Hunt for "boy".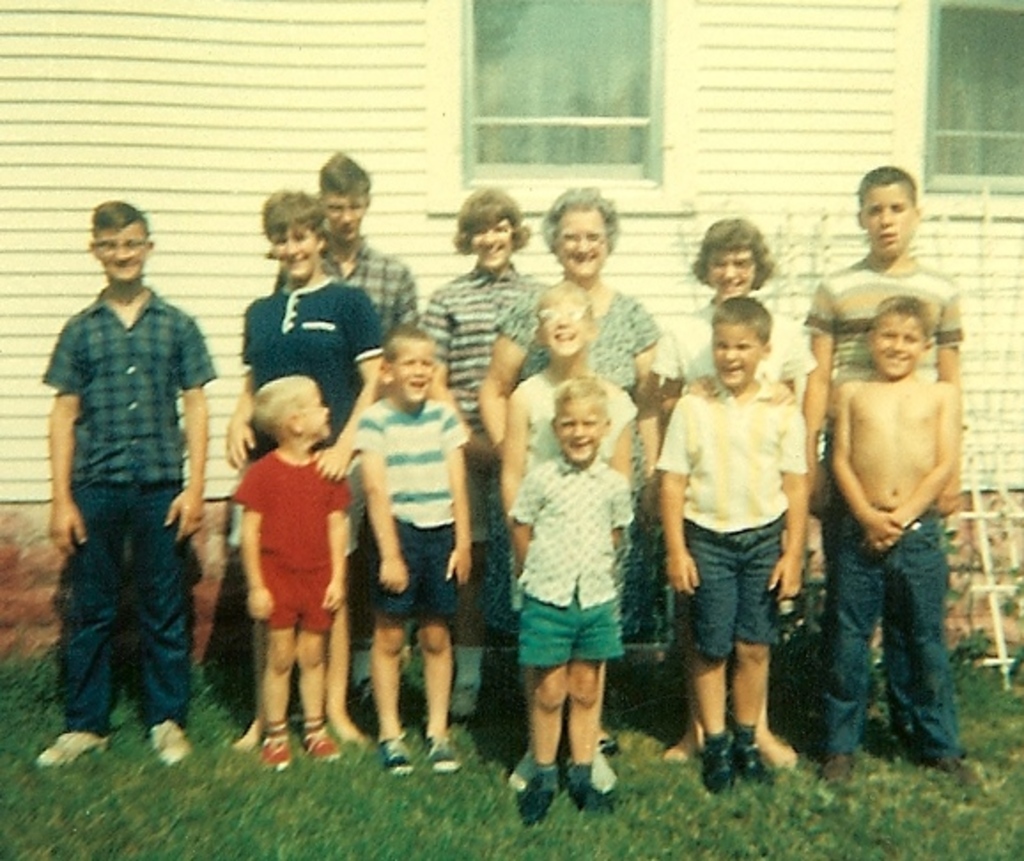
Hunted down at detection(510, 379, 634, 824).
